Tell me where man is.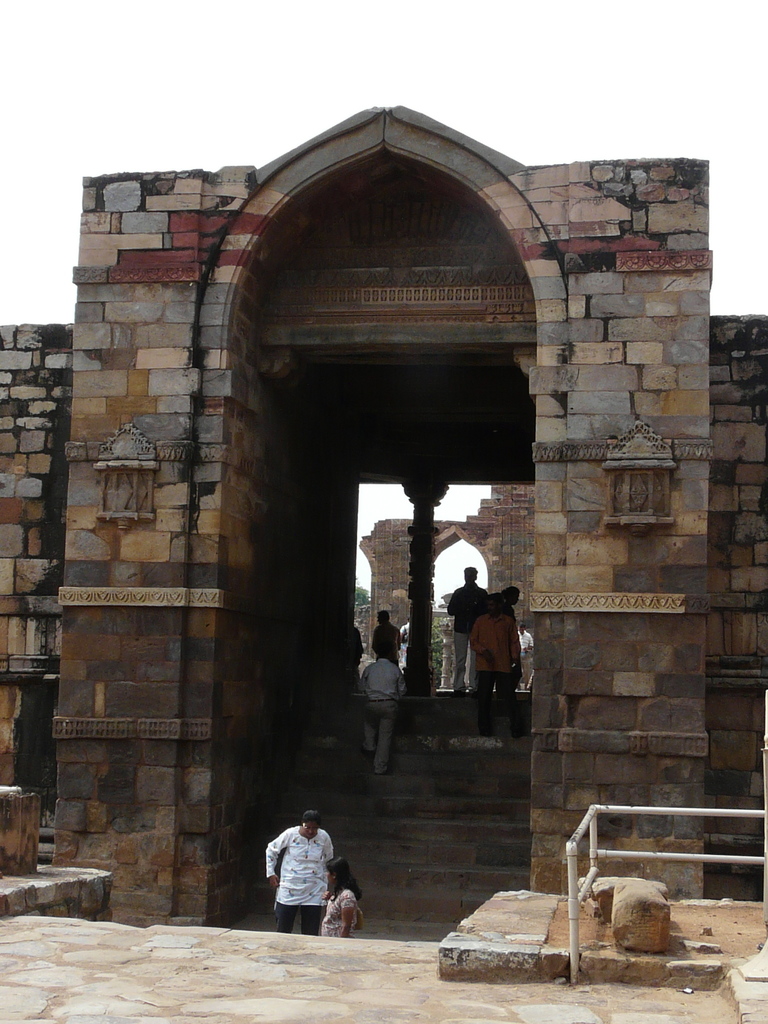
man is at 369, 603, 404, 669.
